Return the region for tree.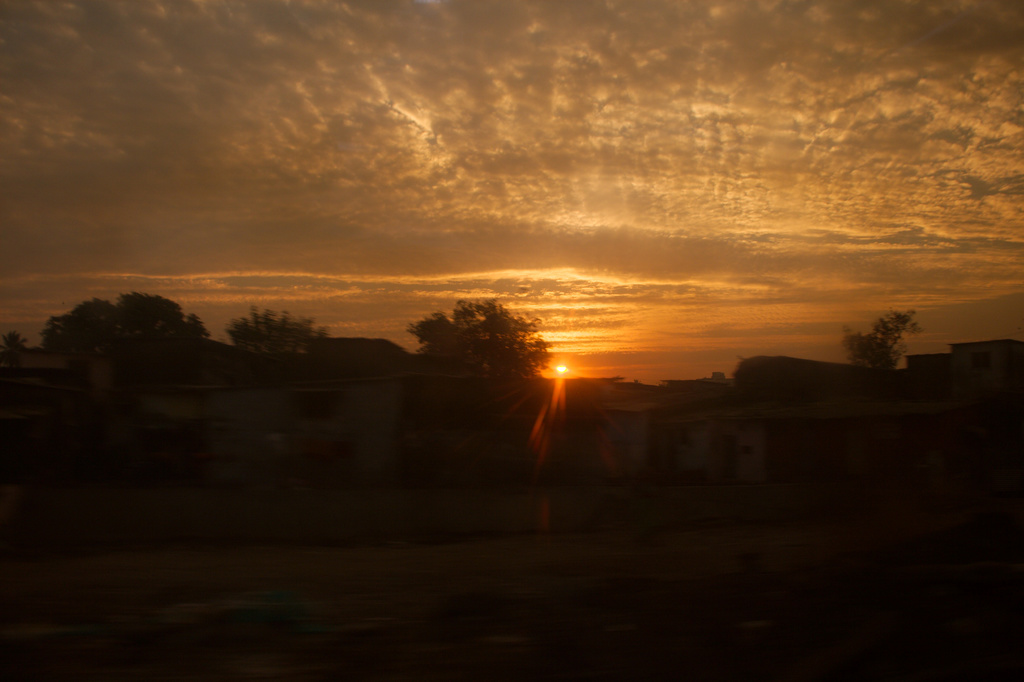
left=38, top=291, right=225, bottom=460.
